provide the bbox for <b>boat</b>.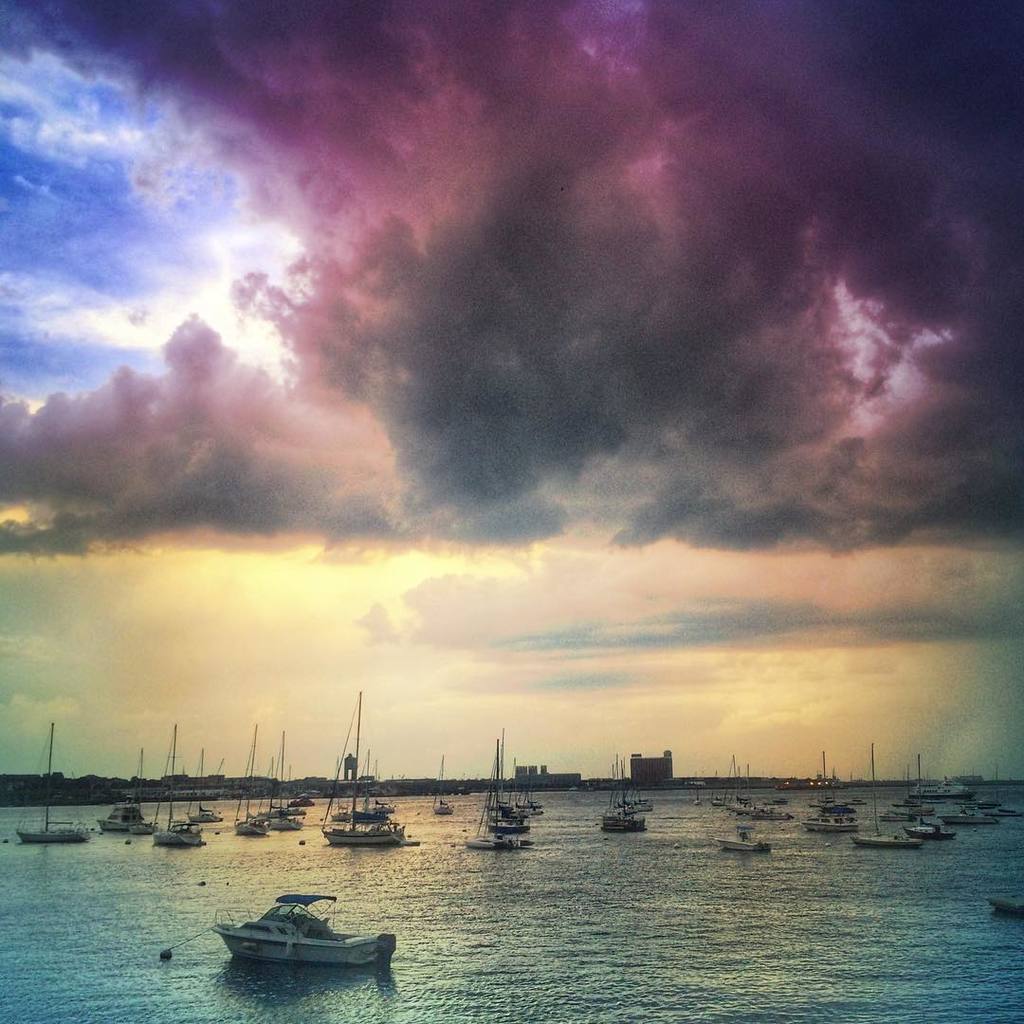
[155, 724, 208, 850].
